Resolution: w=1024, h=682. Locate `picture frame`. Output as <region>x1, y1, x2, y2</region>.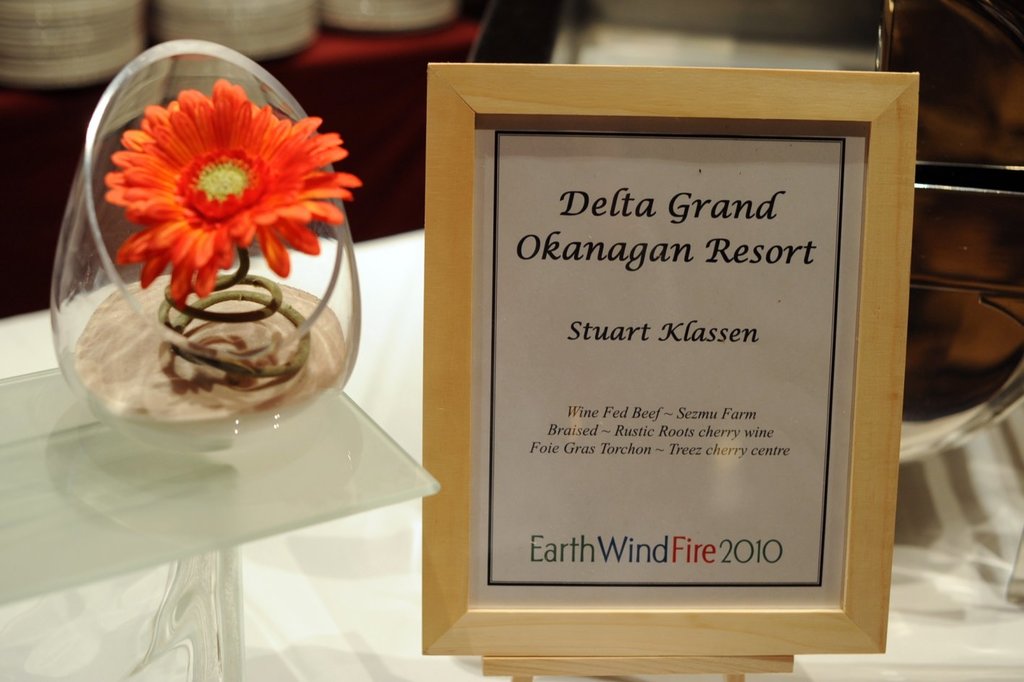
<region>421, 62, 919, 657</region>.
